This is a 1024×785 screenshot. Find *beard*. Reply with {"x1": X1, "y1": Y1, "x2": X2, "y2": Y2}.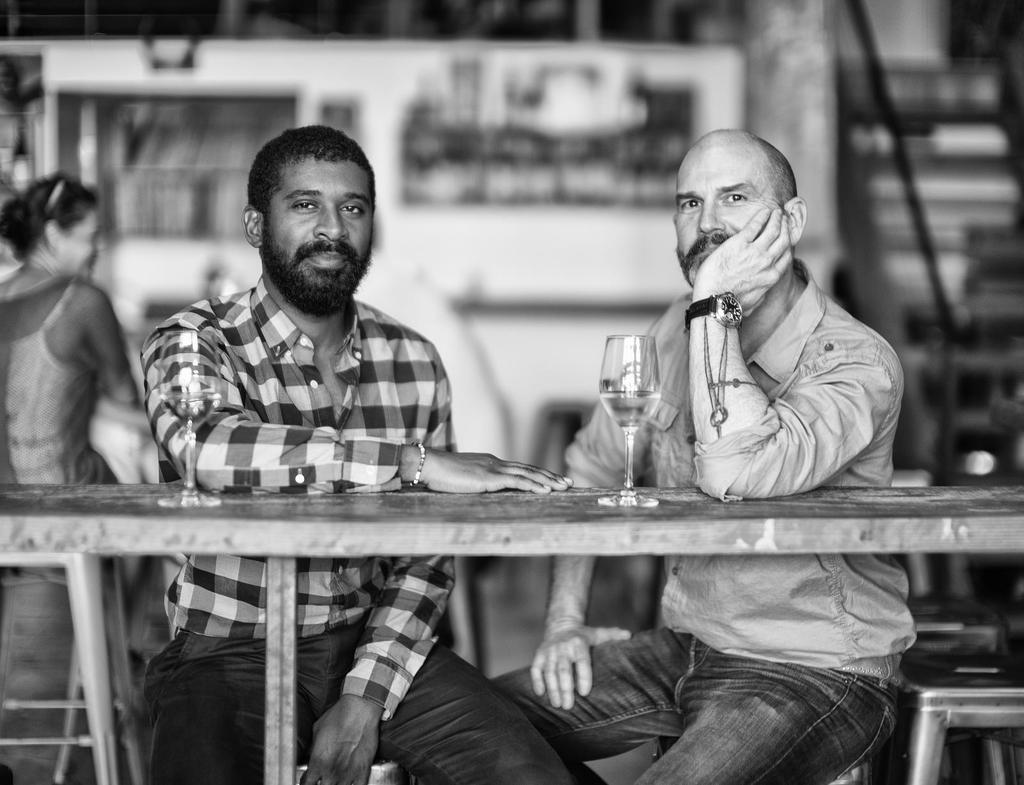
{"x1": 676, "y1": 232, "x2": 756, "y2": 296}.
